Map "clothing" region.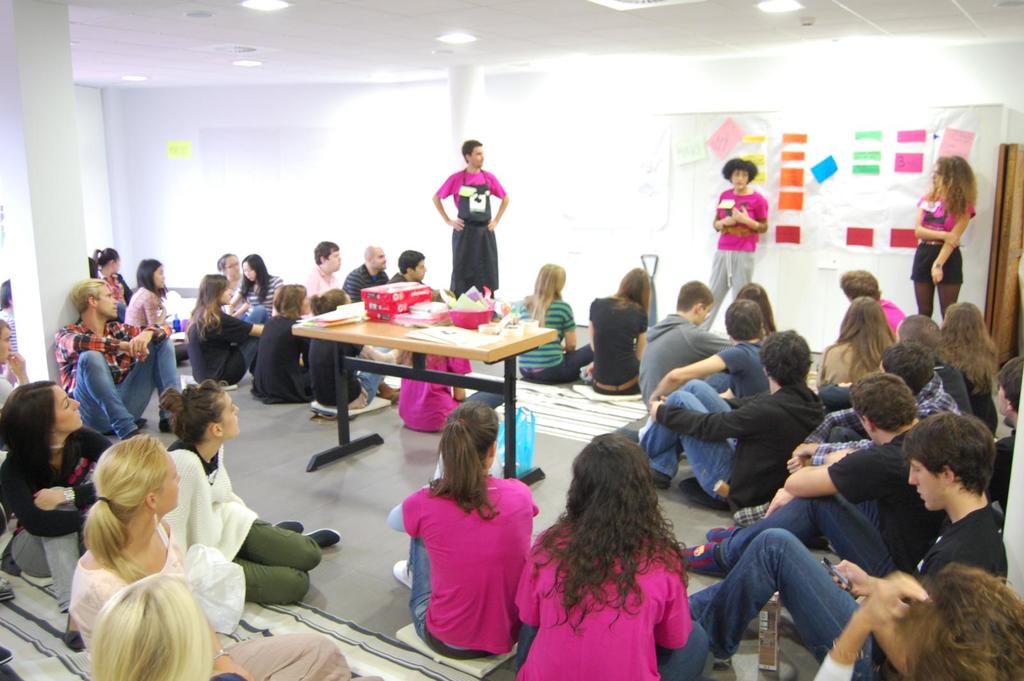
Mapped to 391 346 509 436.
